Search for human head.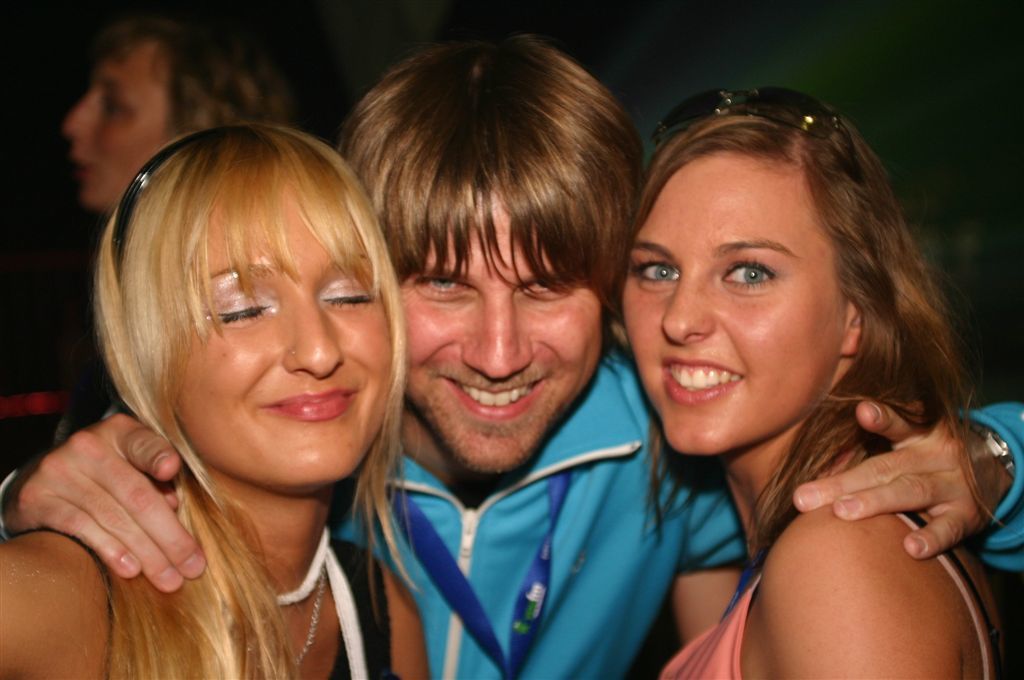
Found at <region>60, 9, 302, 215</region>.
